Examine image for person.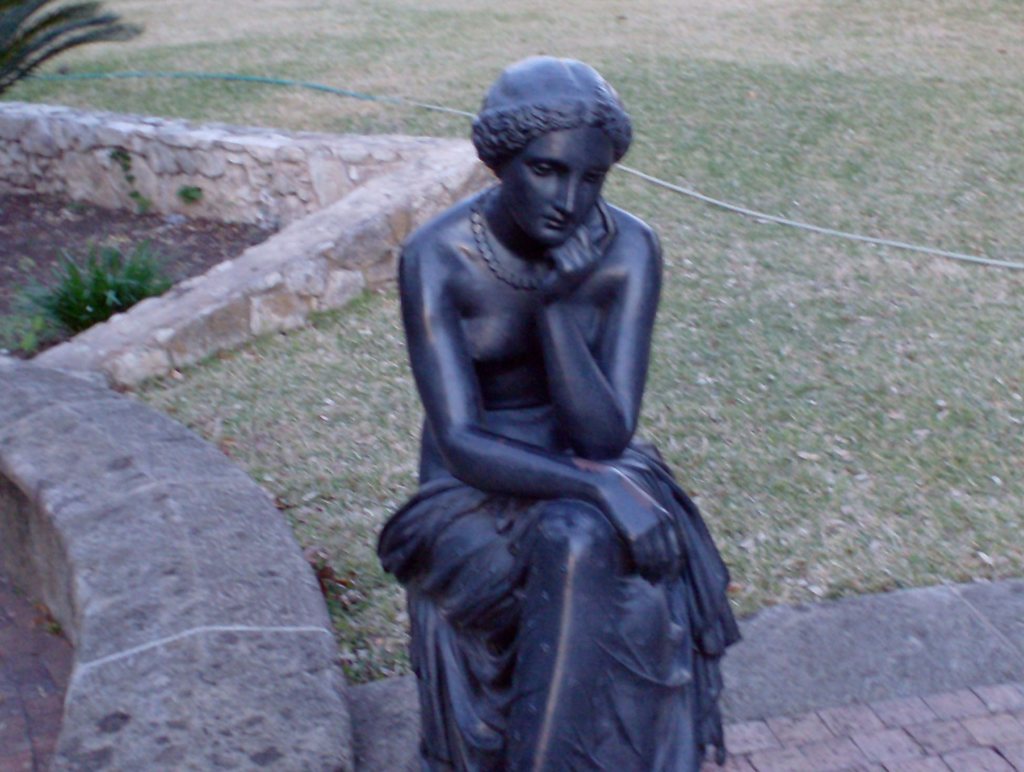
Examination result: detection(372, 52, 733, 770).
